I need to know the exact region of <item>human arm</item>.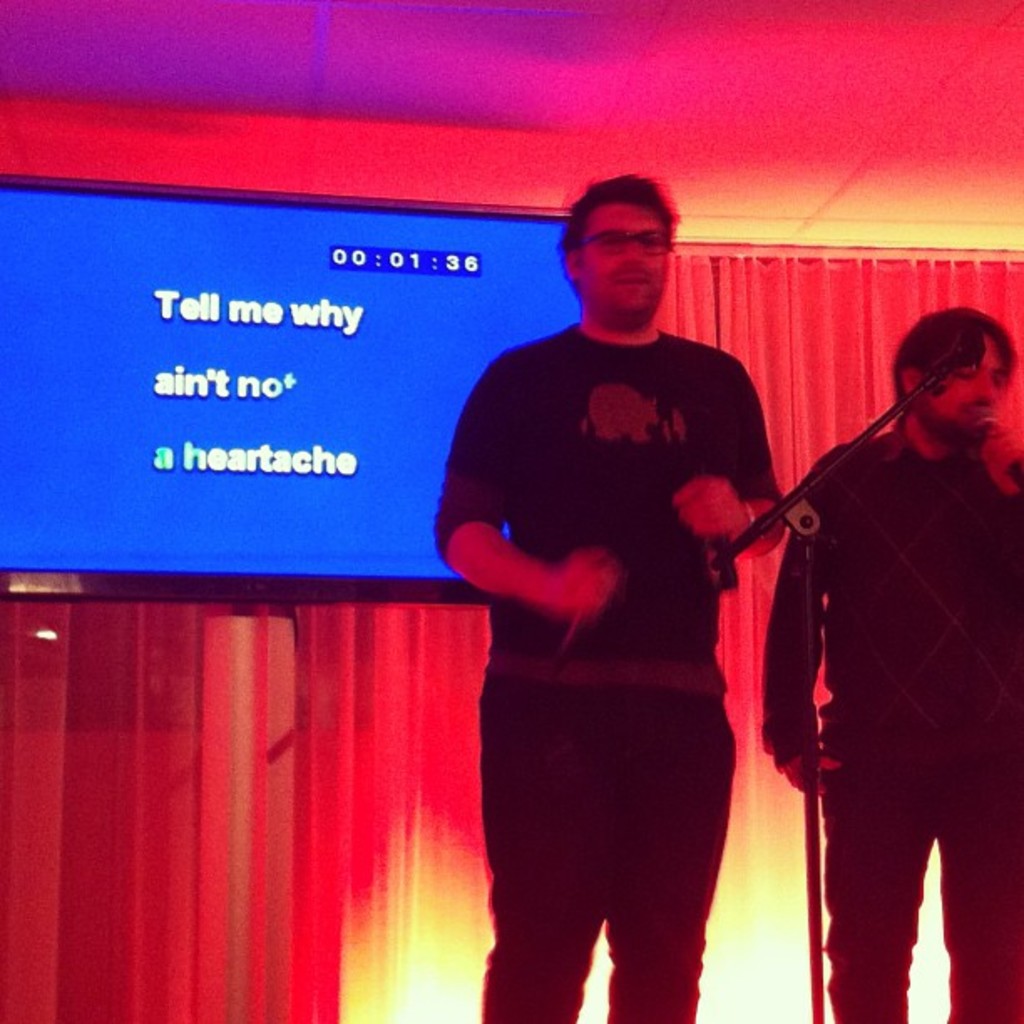
Region: box(668, 361, 765, 554).
